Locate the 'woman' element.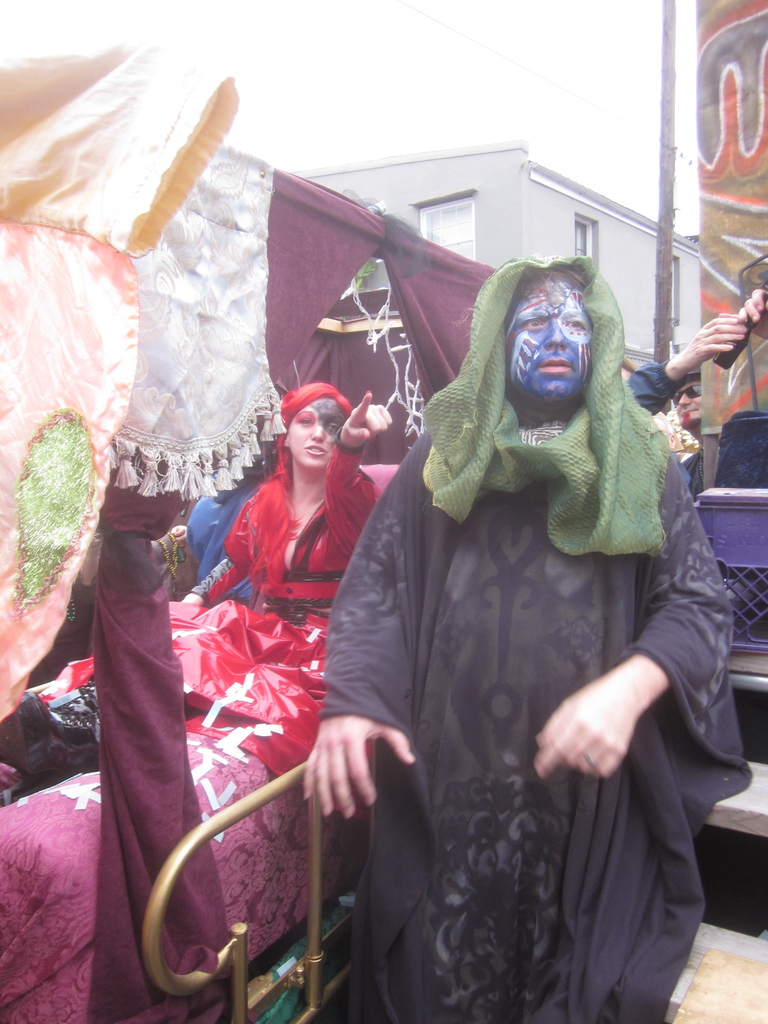
Element bbox: bbox=(41, 381, 391, 781).
